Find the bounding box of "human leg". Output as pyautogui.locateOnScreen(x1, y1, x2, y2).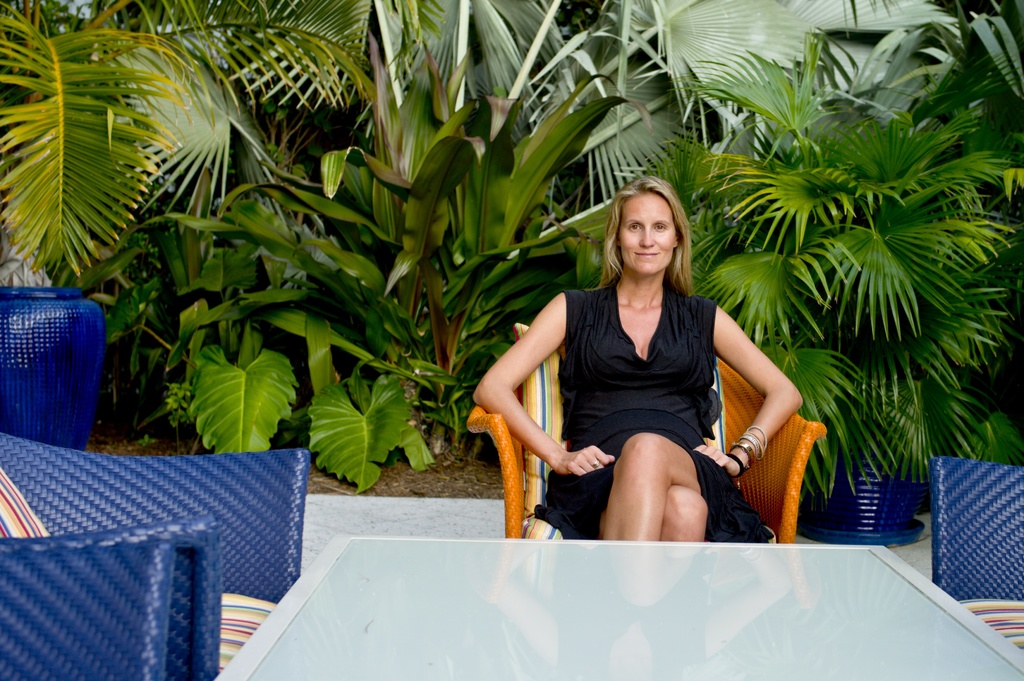
pyautogui.locateOnScreen(548, 452, 710, 540).
